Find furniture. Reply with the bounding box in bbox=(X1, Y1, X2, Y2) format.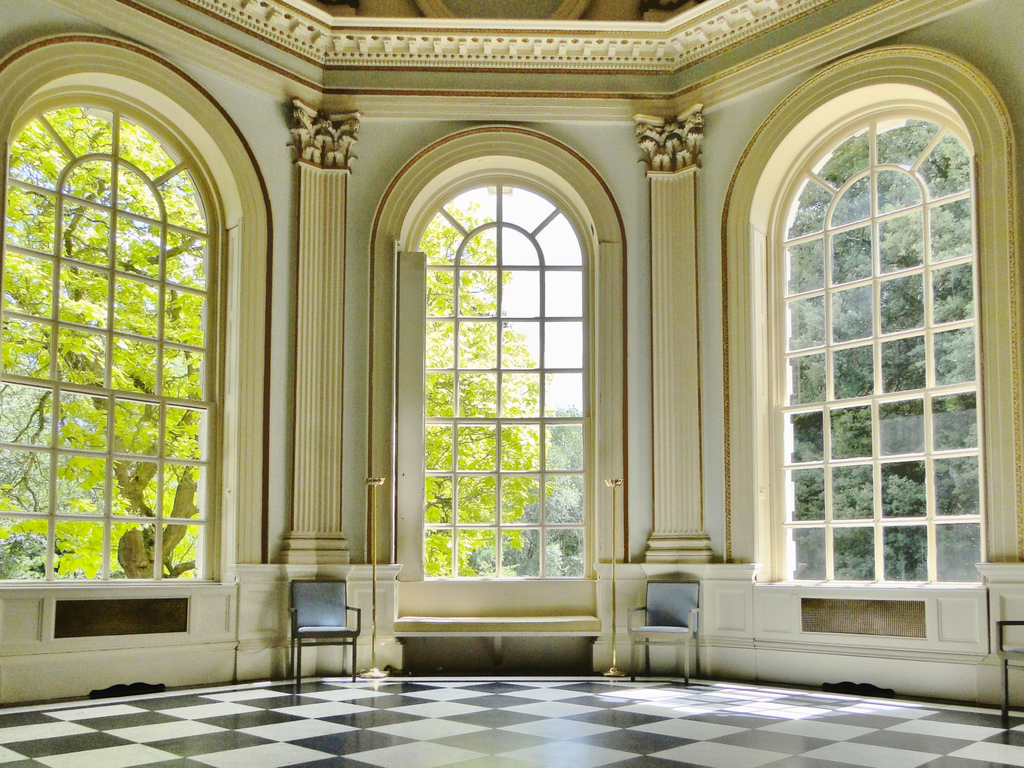
bbox=(627, 578, 700, 687).
